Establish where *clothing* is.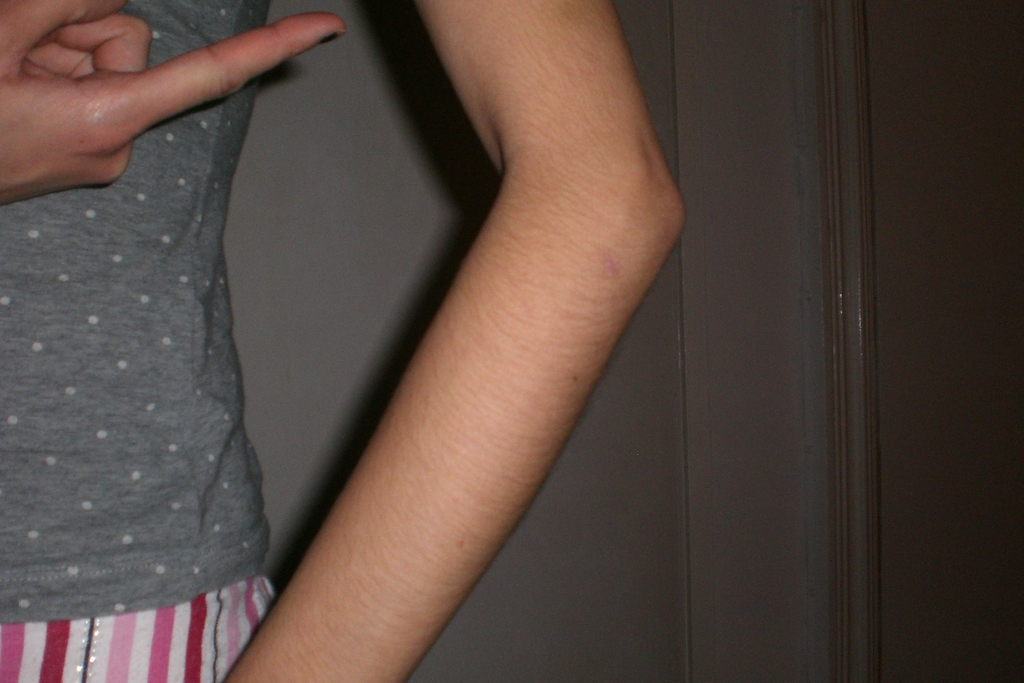
Established at <box>0,8,313,627</box>.
